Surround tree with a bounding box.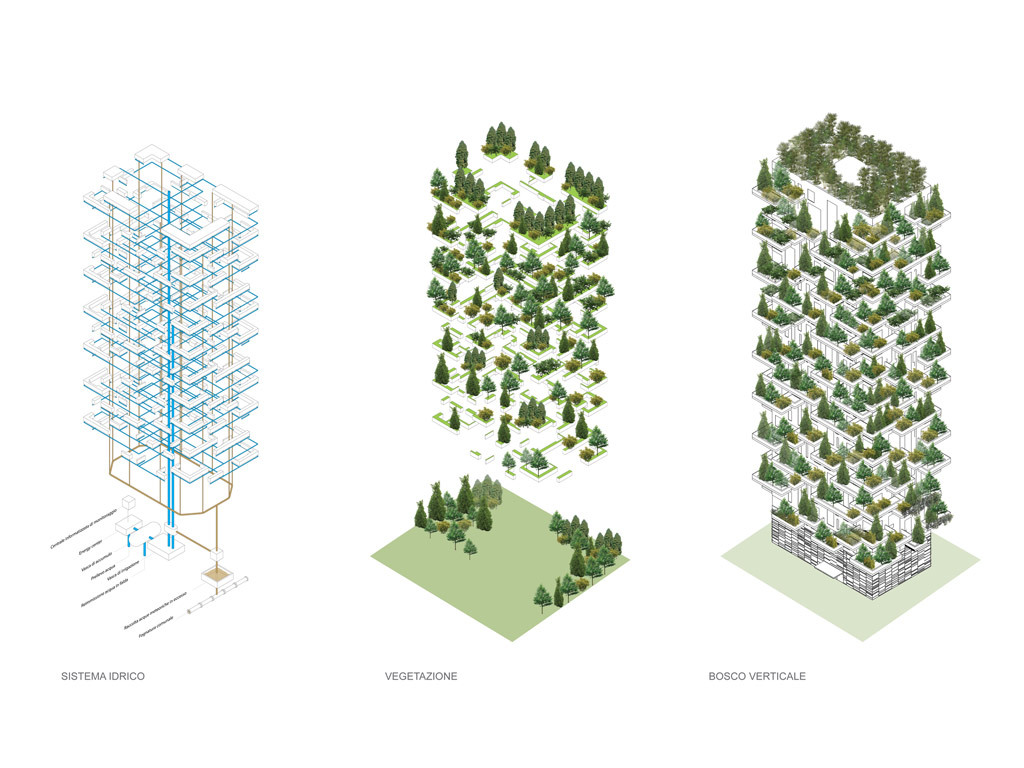
(501,236,521,253).
